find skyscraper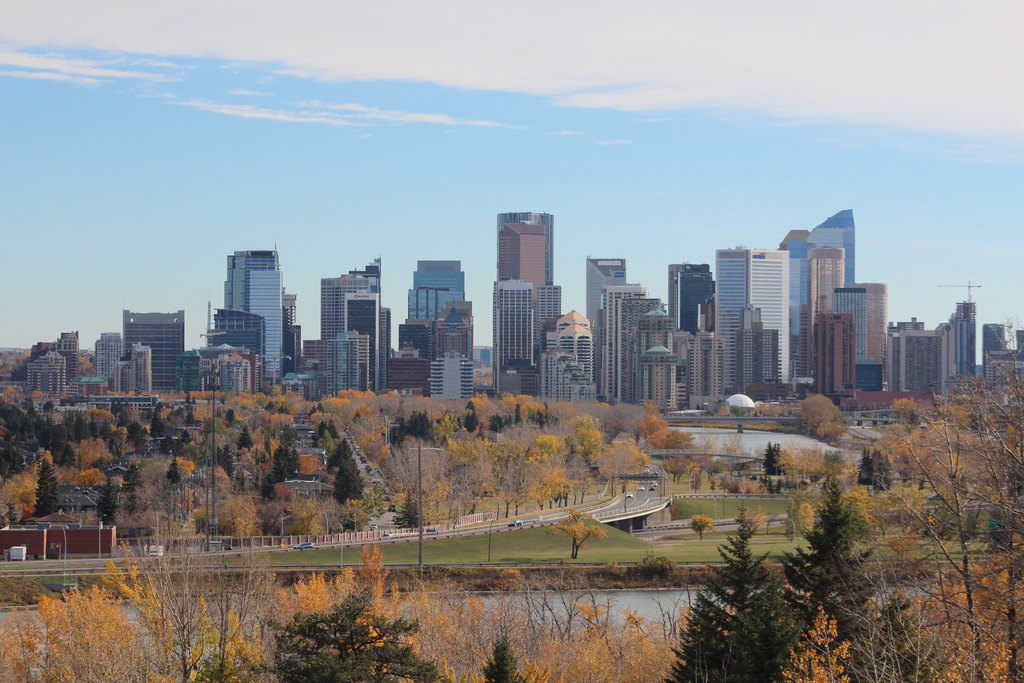
Rect(600, 280, 650, 398)
